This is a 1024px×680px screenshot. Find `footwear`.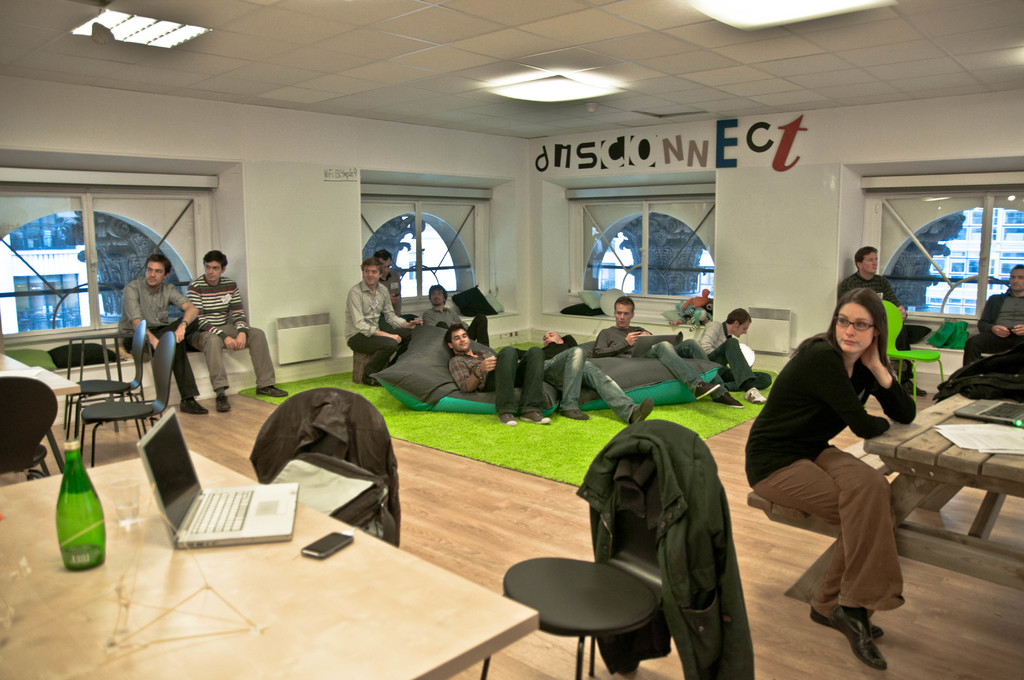
Bounding box: {"left": 255, "top": 387, "right": 287, "bottom": 396}.
